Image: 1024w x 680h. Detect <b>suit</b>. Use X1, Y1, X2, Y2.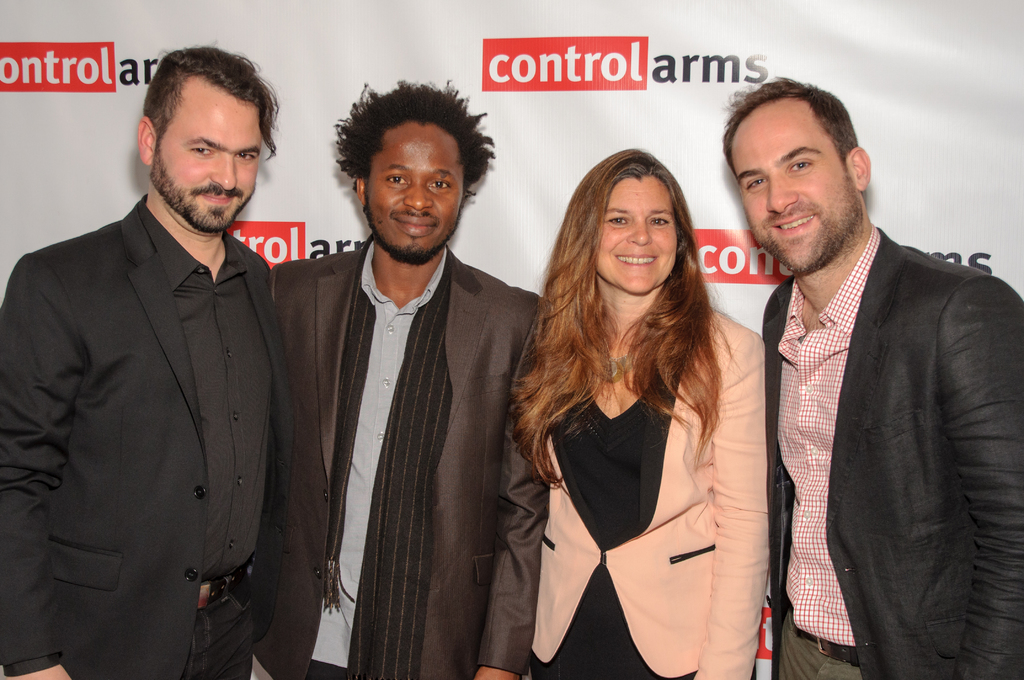
528, 306, 772, 679.
